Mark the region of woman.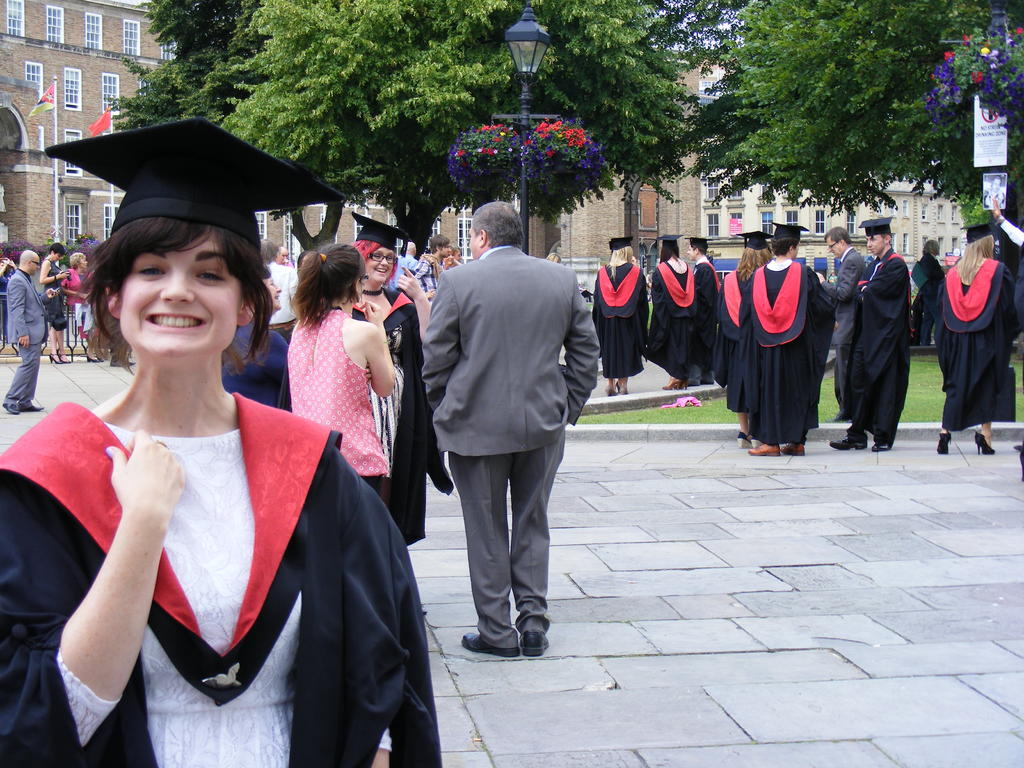
Region: 221, 266, 293, 418.
